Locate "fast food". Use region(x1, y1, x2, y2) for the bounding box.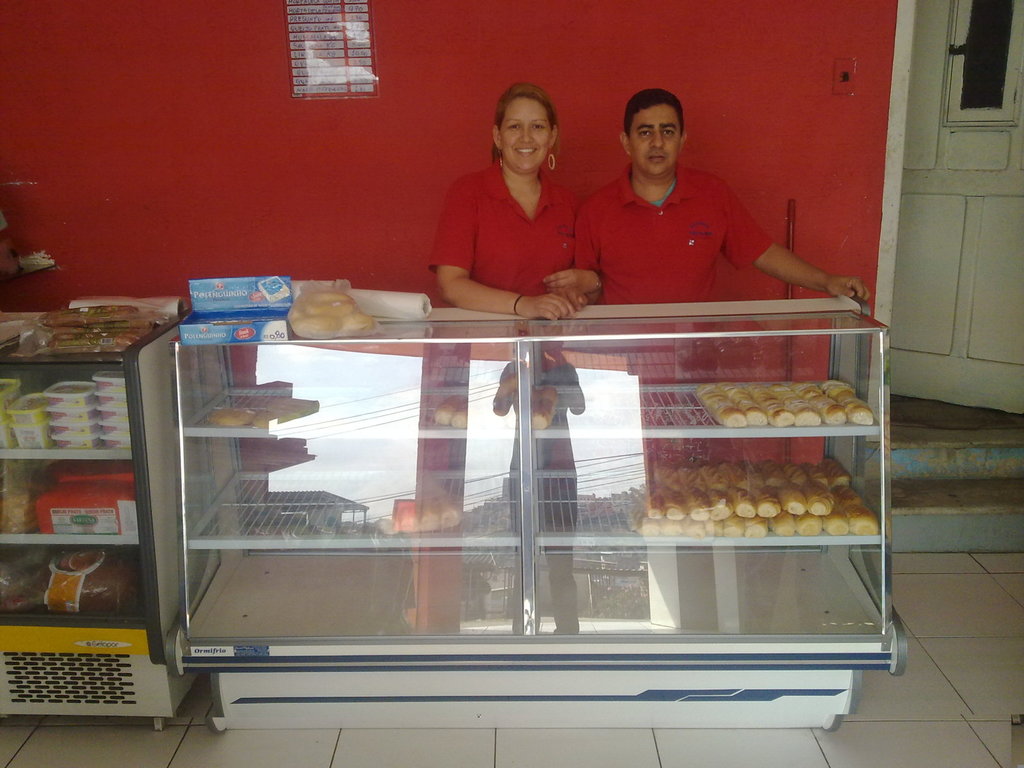
region(847, 504, 877, 537).
